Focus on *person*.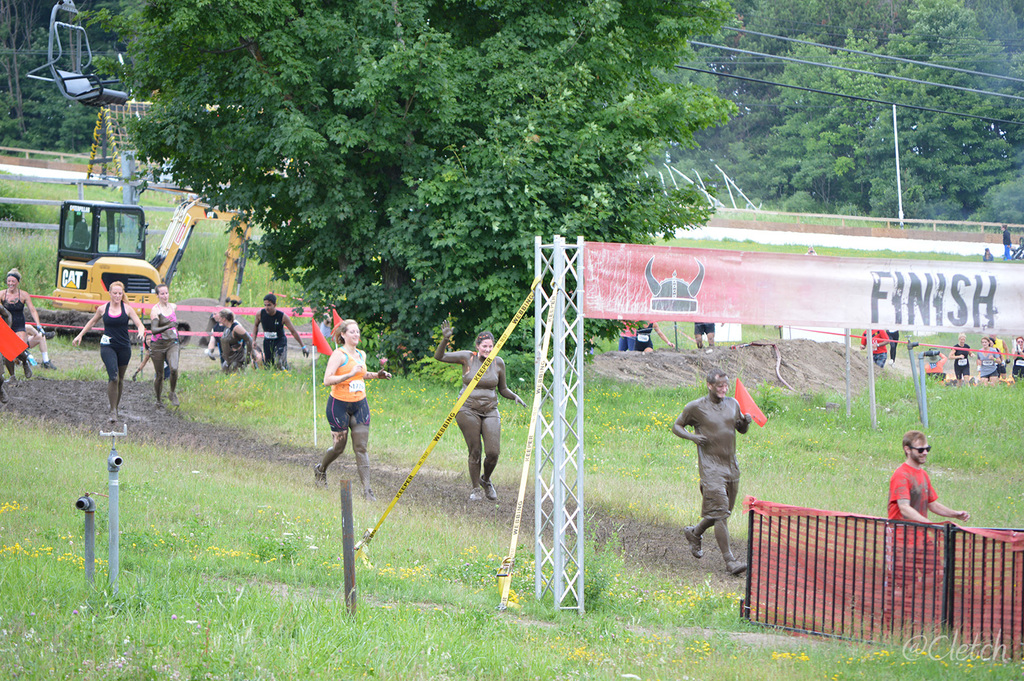
Focused at {"x1": 219, "y1": 311, "x2": 244, "y2": 370}.
